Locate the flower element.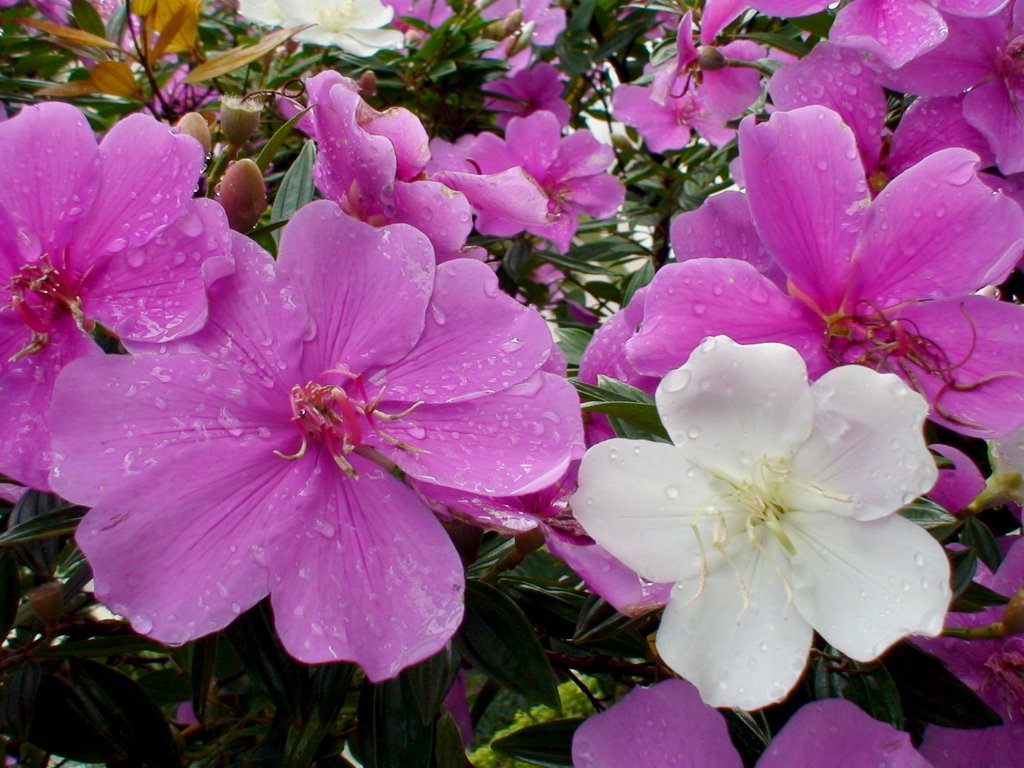
Element bbox: box=[568, 365, 929, 687].
